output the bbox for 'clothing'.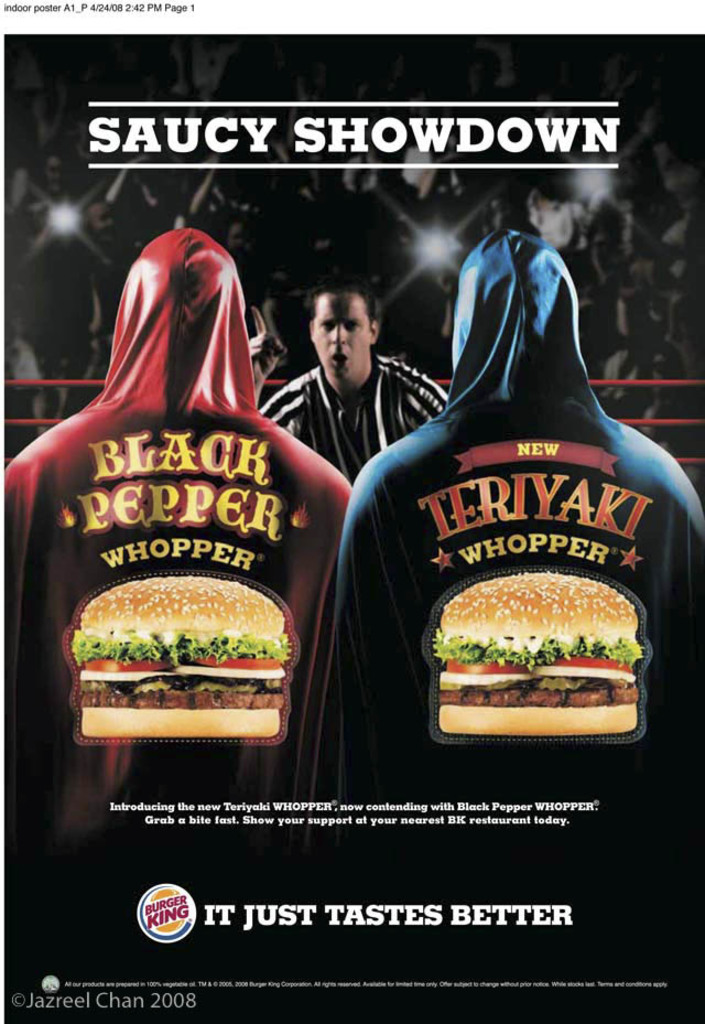
{"x1": 258, "y1": 354, "x2": 449, "y2": 483}.
